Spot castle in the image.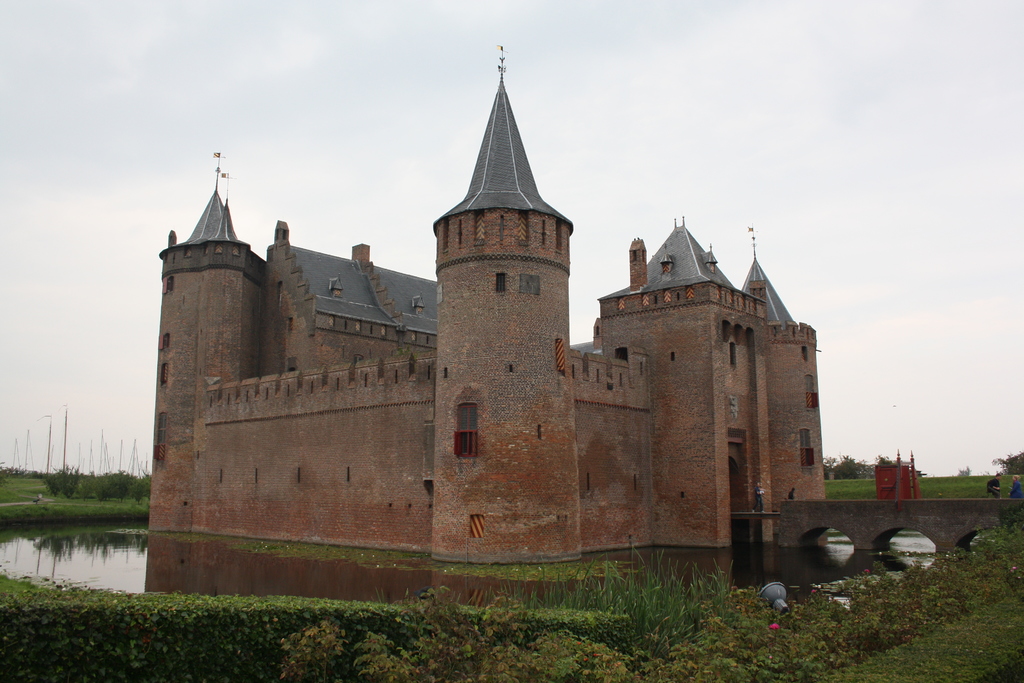
castle found at [left=142, top=51, right=829, bottom=635].
